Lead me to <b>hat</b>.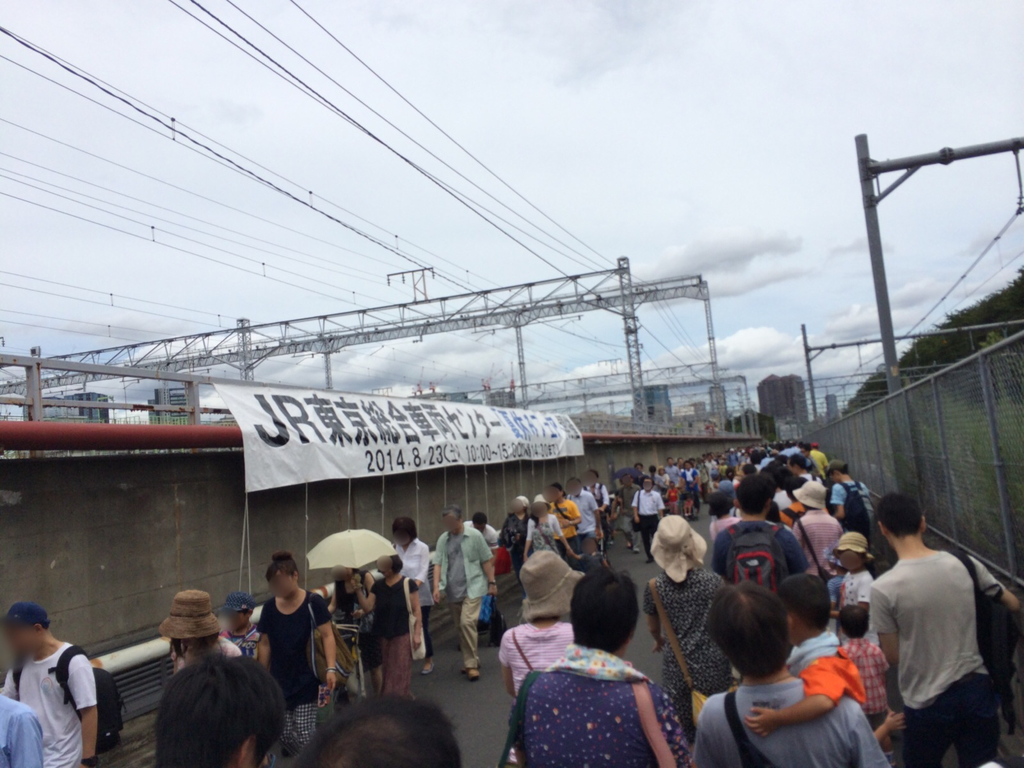
Lead to 218/590/253/609.
